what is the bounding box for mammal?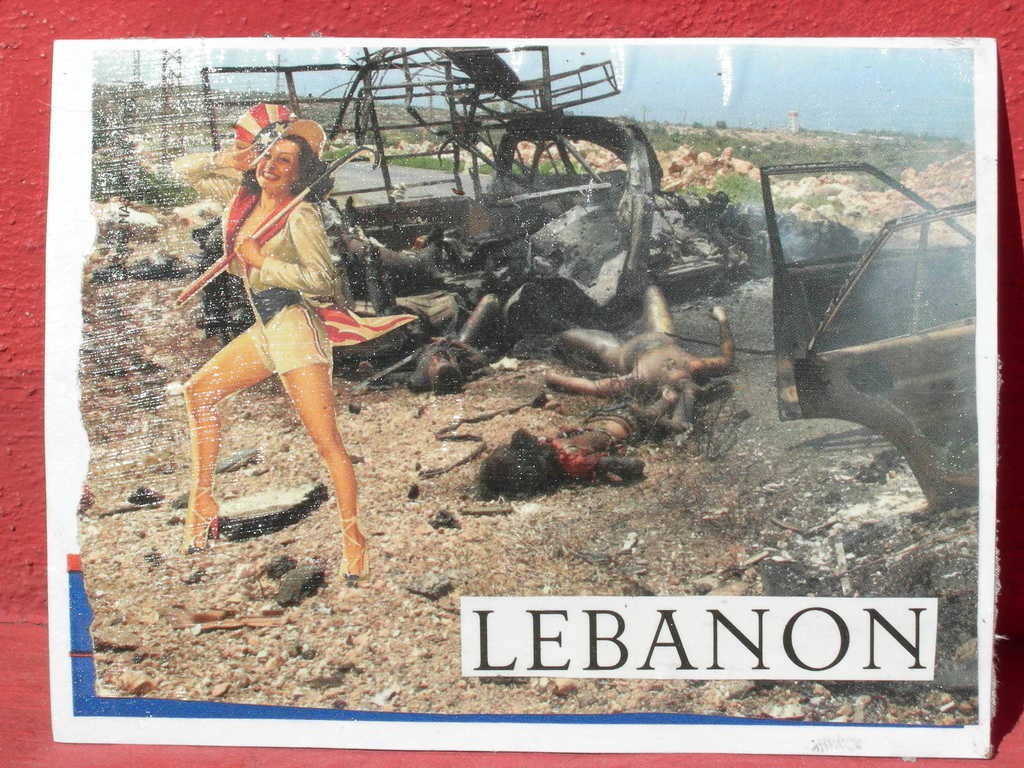
[359,290,513,390].
